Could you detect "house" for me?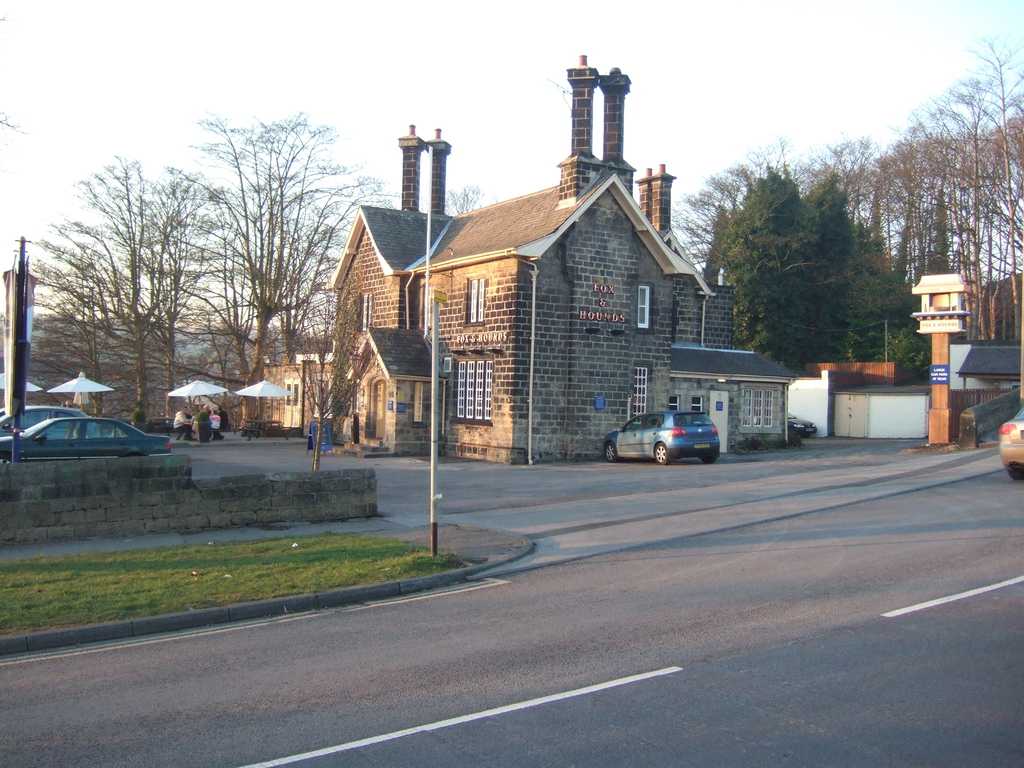
Detection result: [783, 365, 934, 431].
